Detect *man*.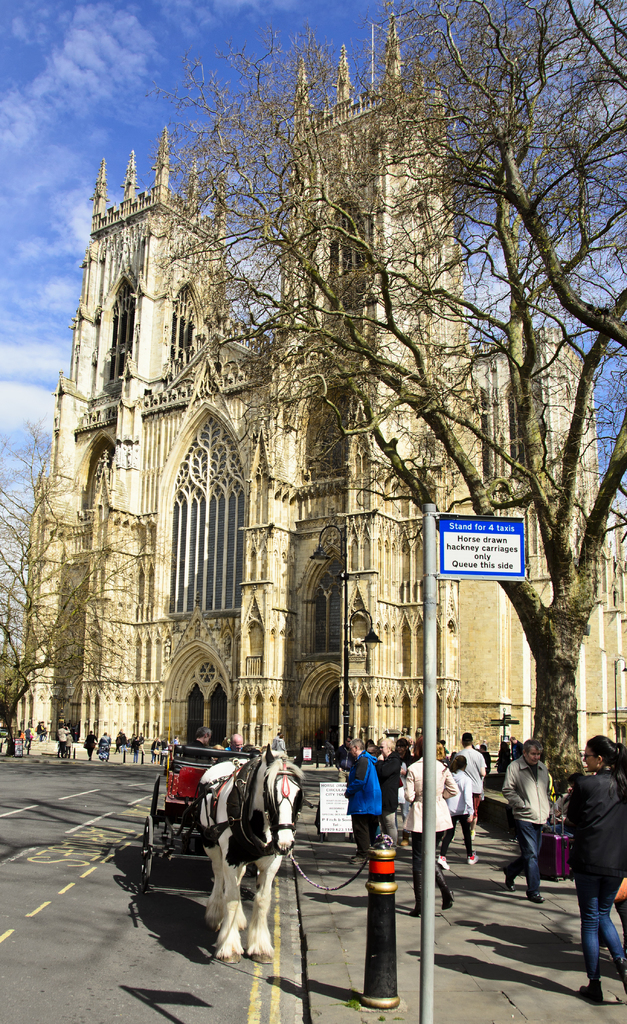
Detected at (x1=450, y1=731, x2=488, y2=840).
